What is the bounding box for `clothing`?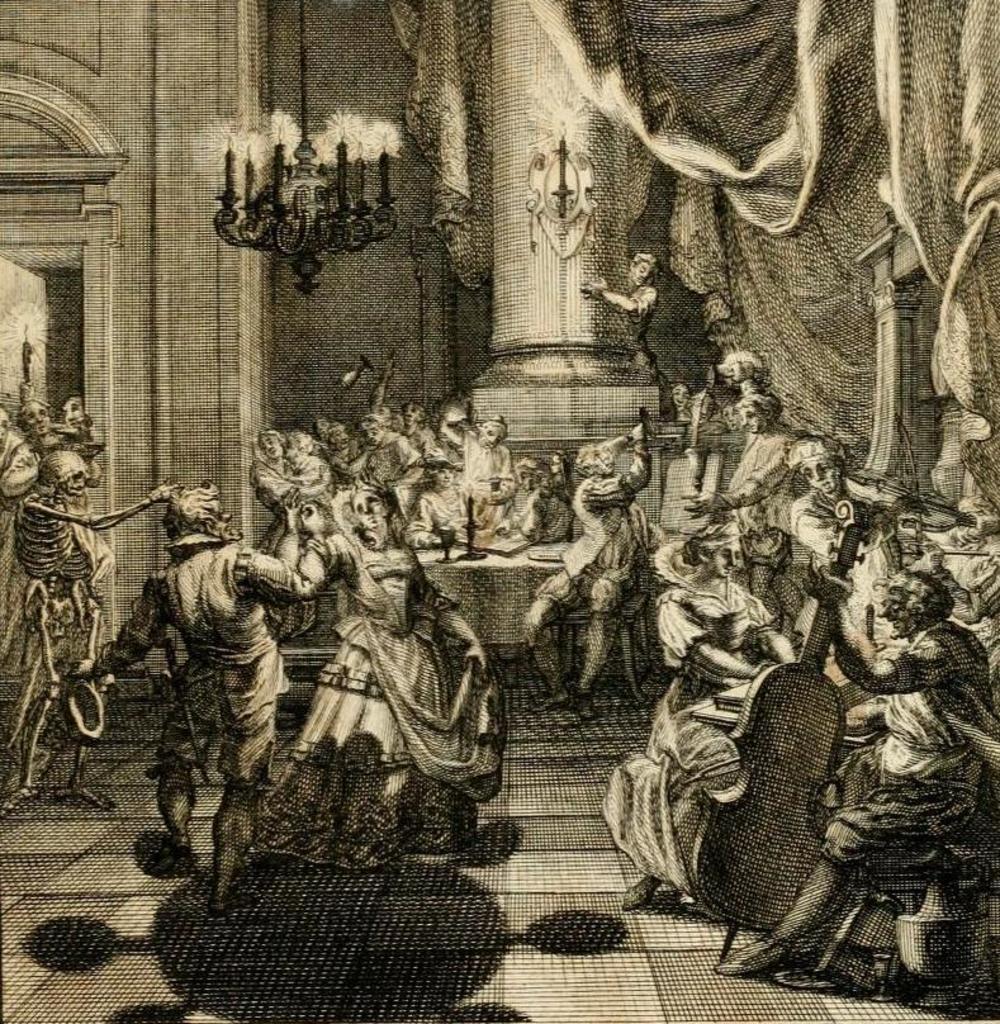
x1=109 y1=531 x2=321 y2=783.
